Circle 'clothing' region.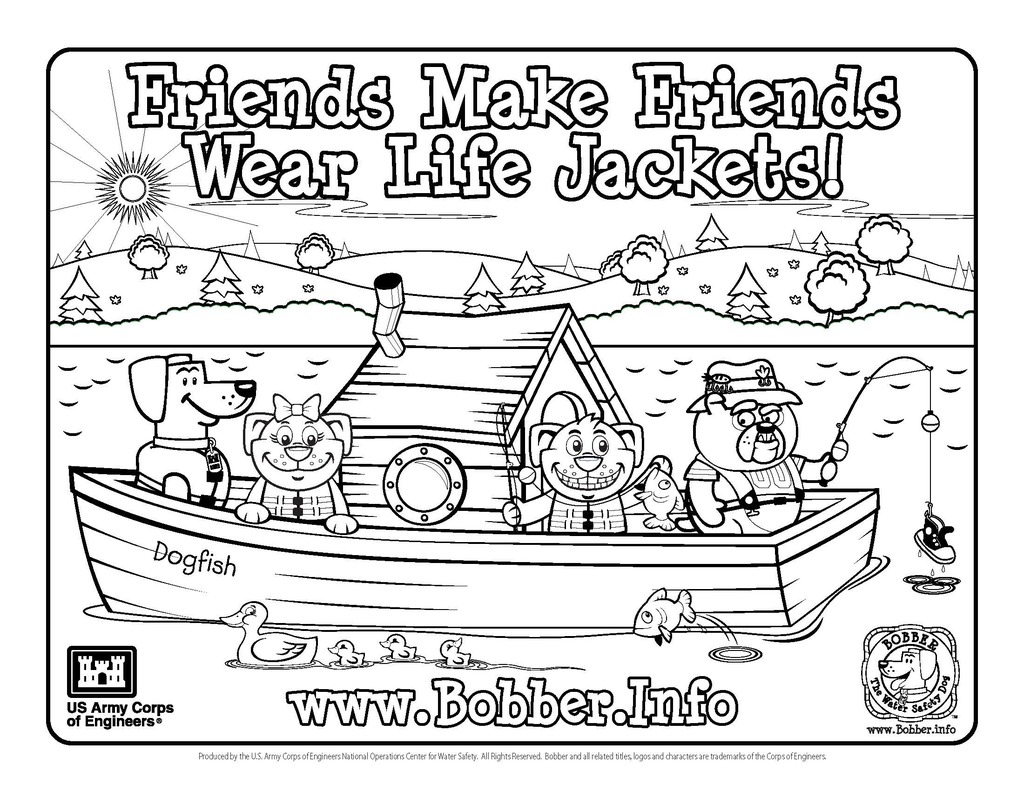
Region: {"x1": 249, "y1": 480, "x2": 342, "y2": 515}.
